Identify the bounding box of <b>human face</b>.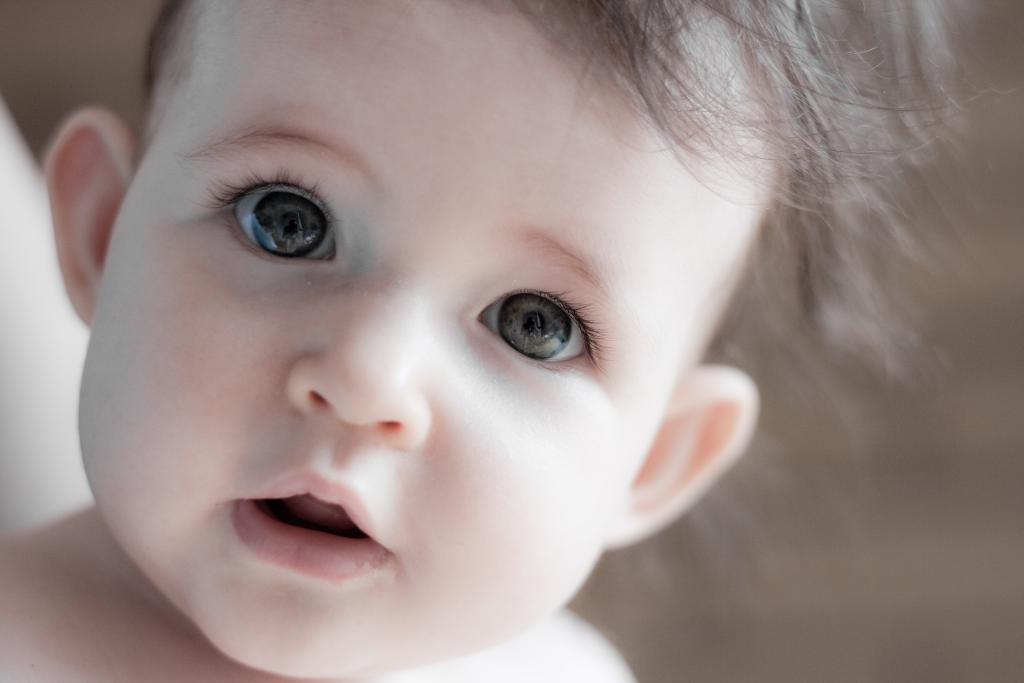
crop(74, 1, 700, 675).
